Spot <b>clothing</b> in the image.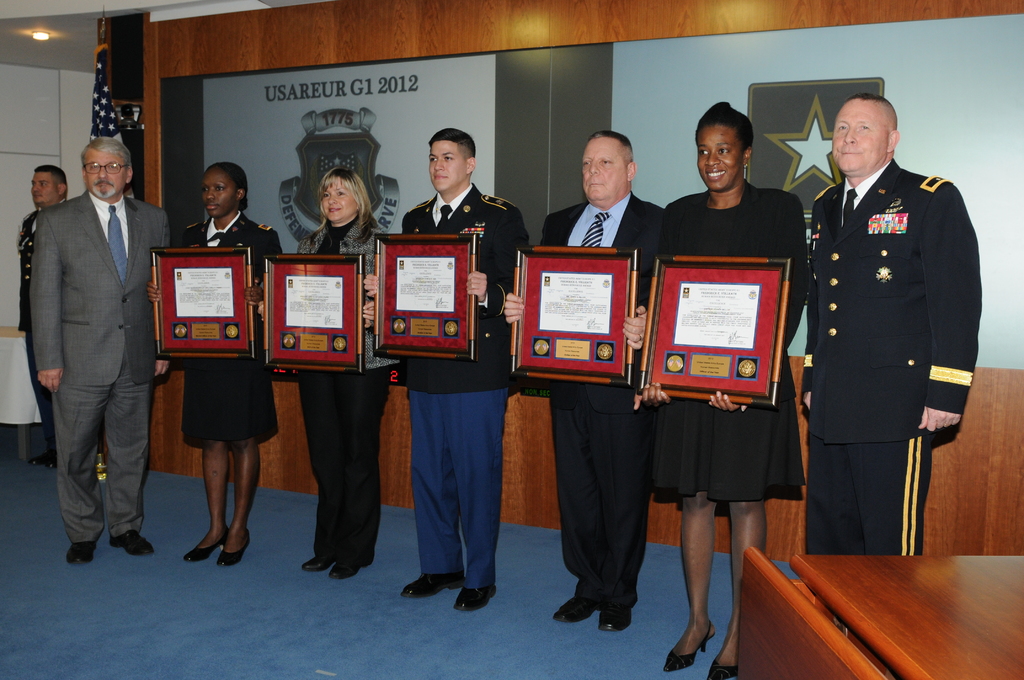
<b>clothing</b> found at 401/182/527/597.
